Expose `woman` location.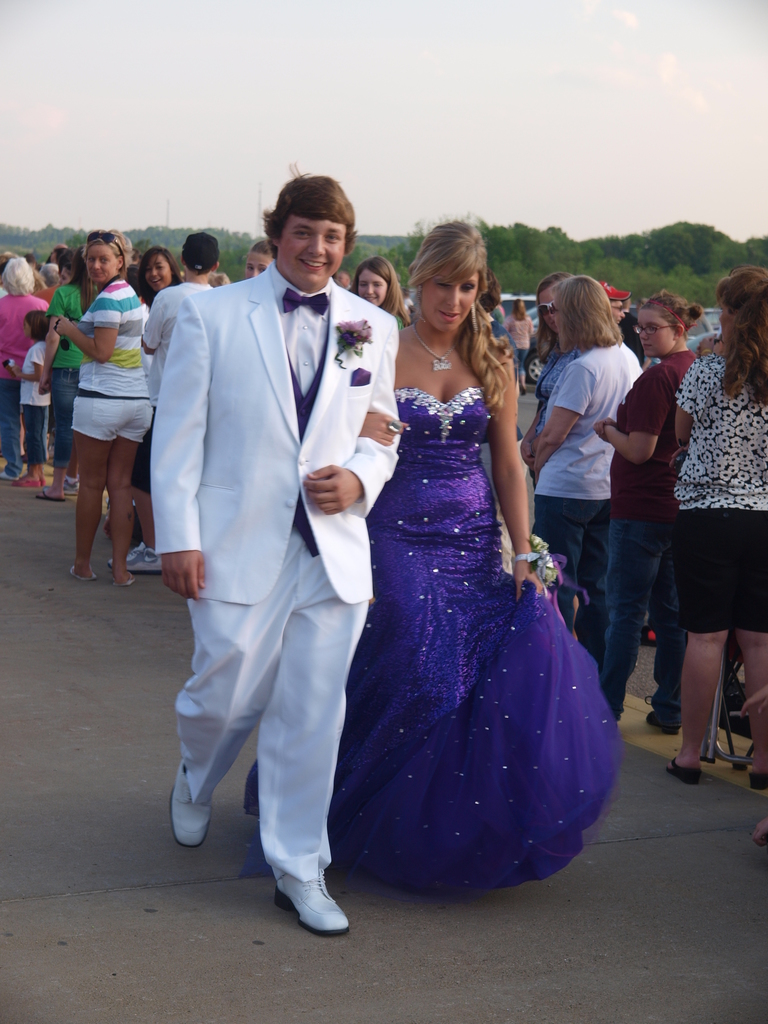
Exposed at rect(314, 237, 604, 900).
